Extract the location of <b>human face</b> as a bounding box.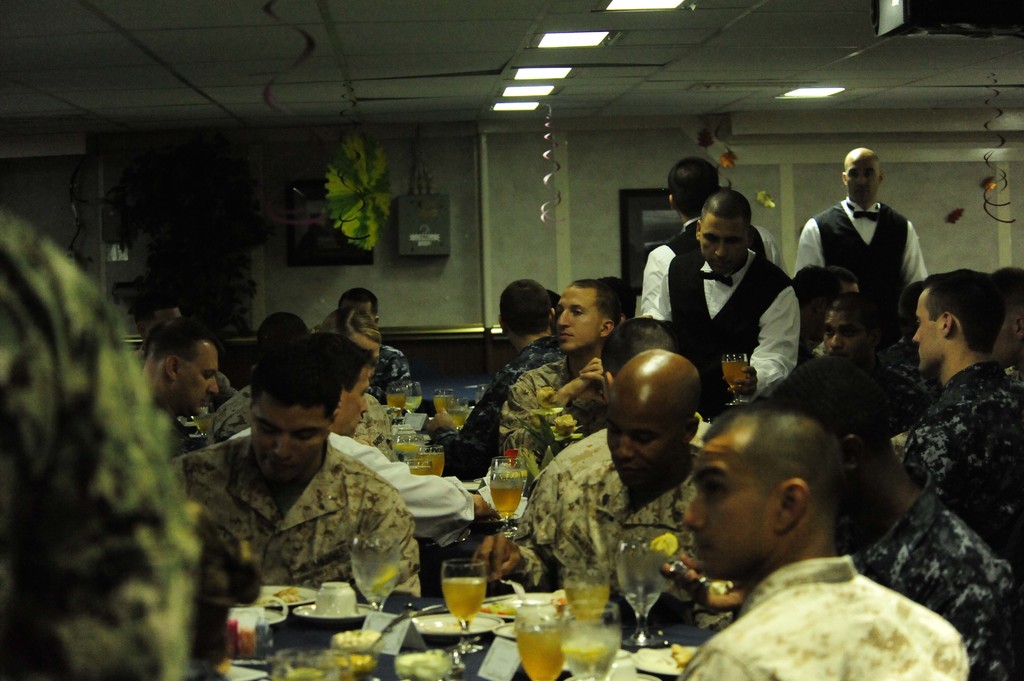
(909,283,940,374).
